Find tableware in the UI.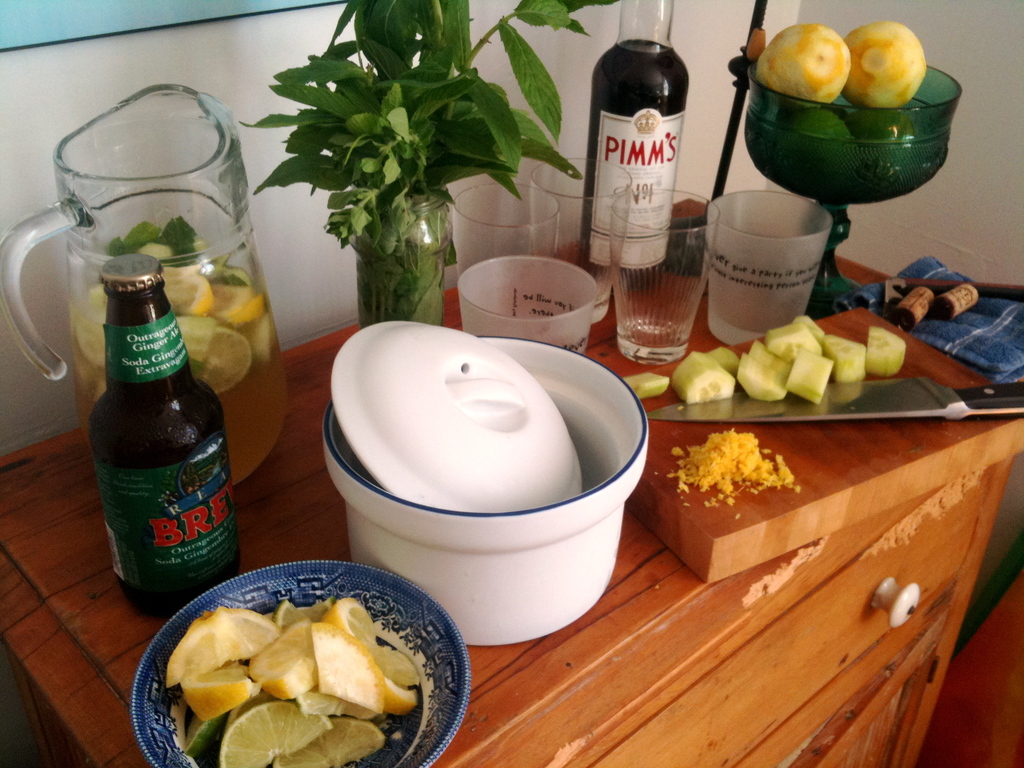
UI element at bbox=[529, 155, 633, 317].
